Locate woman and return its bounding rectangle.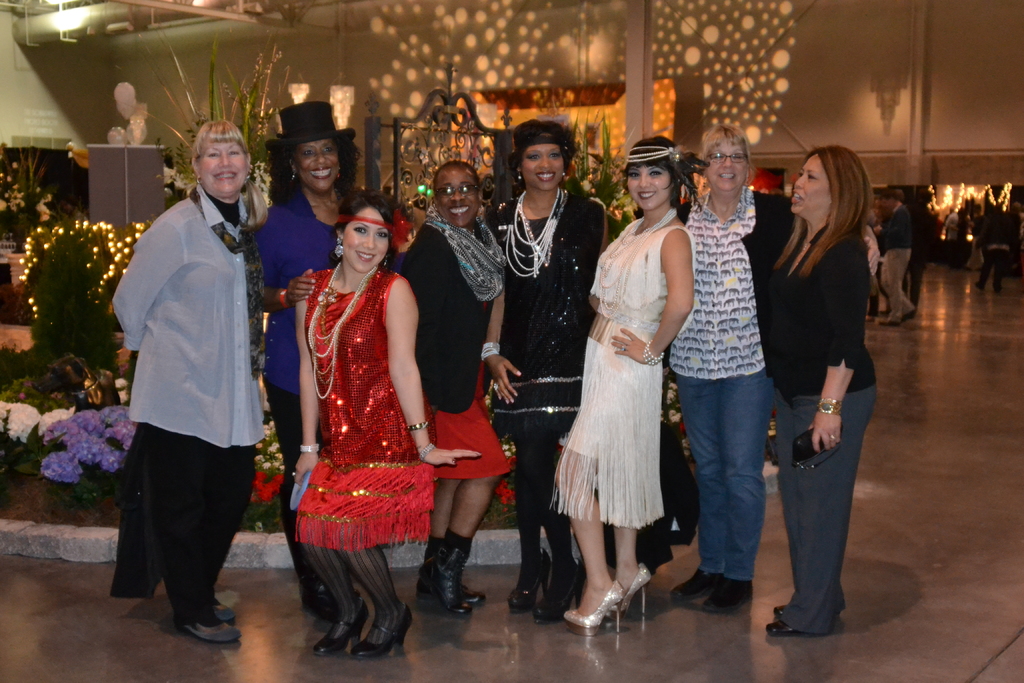
{"x1": 675, "y1": 120, "x2": 797, "y2": 617}.
